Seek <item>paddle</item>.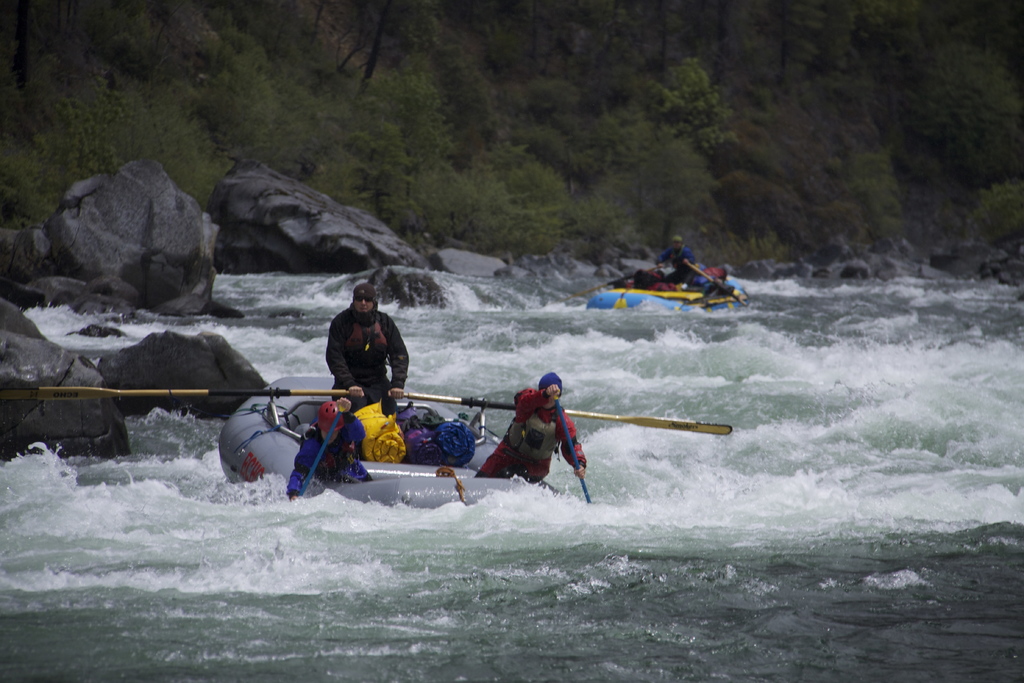
[left=0, top=385, right=365, bottom=401].
